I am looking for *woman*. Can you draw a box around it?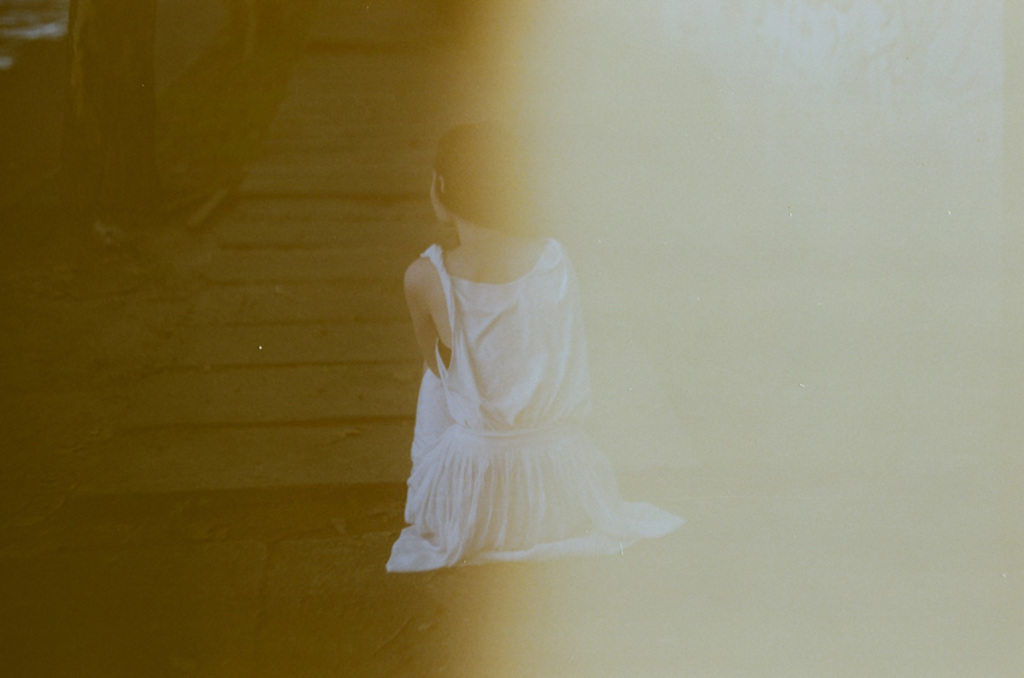
Sure, the bounding box is bbox=[395, 179, 669, 588].
